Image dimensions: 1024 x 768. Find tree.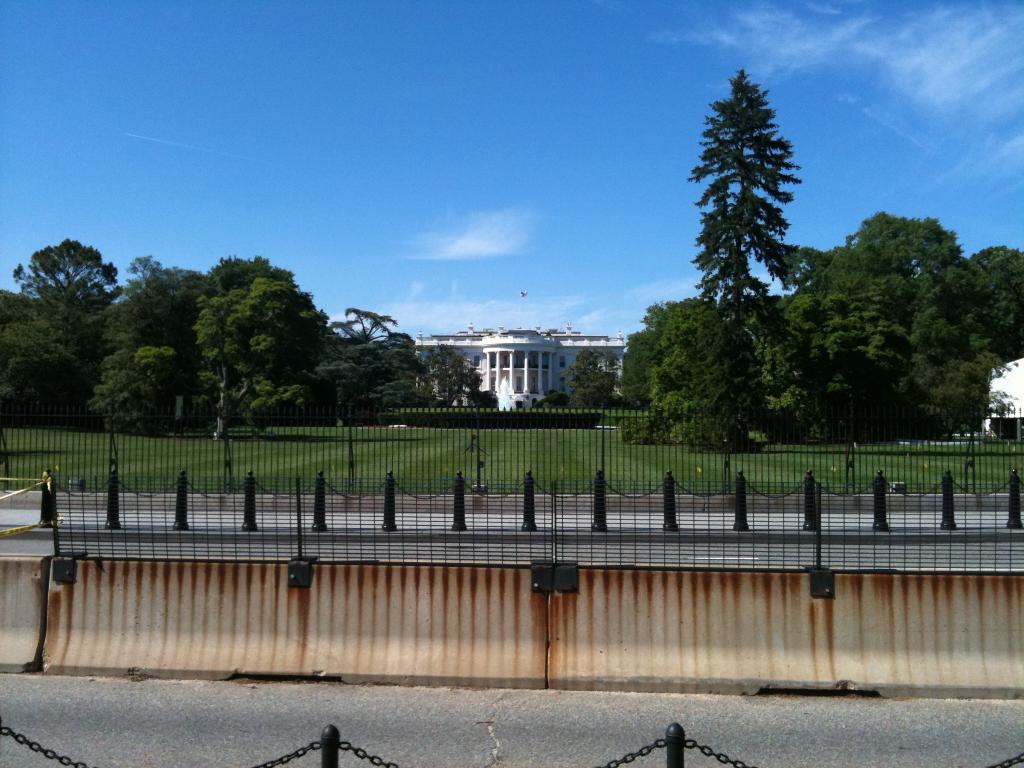
bbox=(599, 287, 776, 460).
